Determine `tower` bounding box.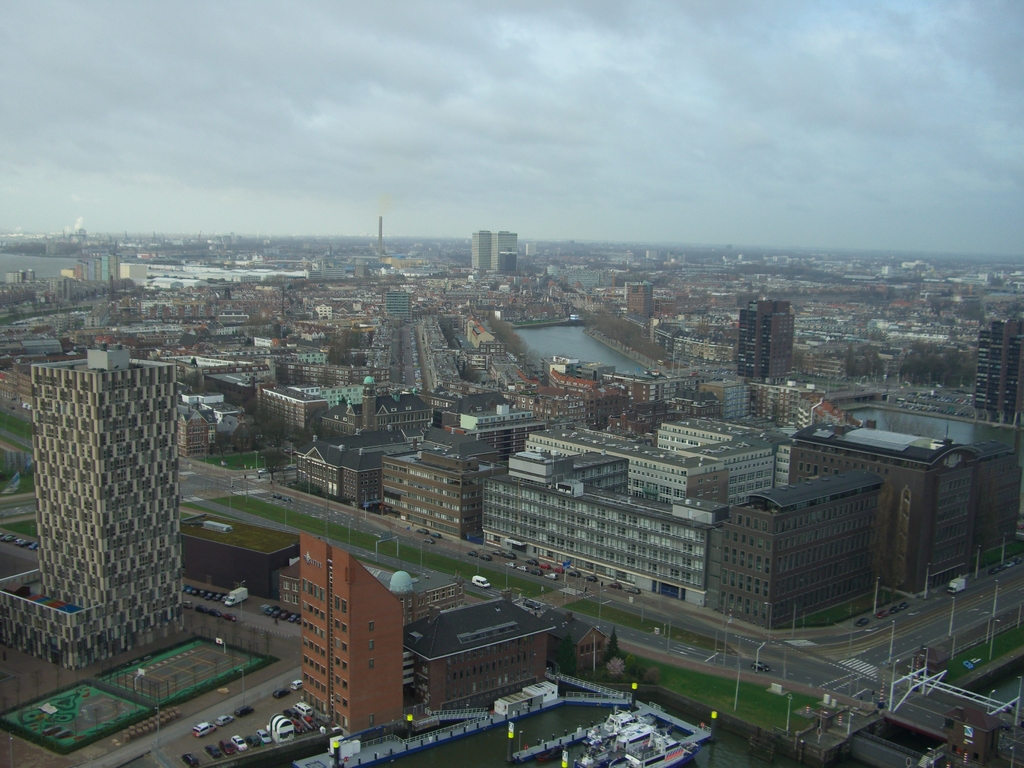
Determined: (left=37, top=347, right=207, bottom=668).
